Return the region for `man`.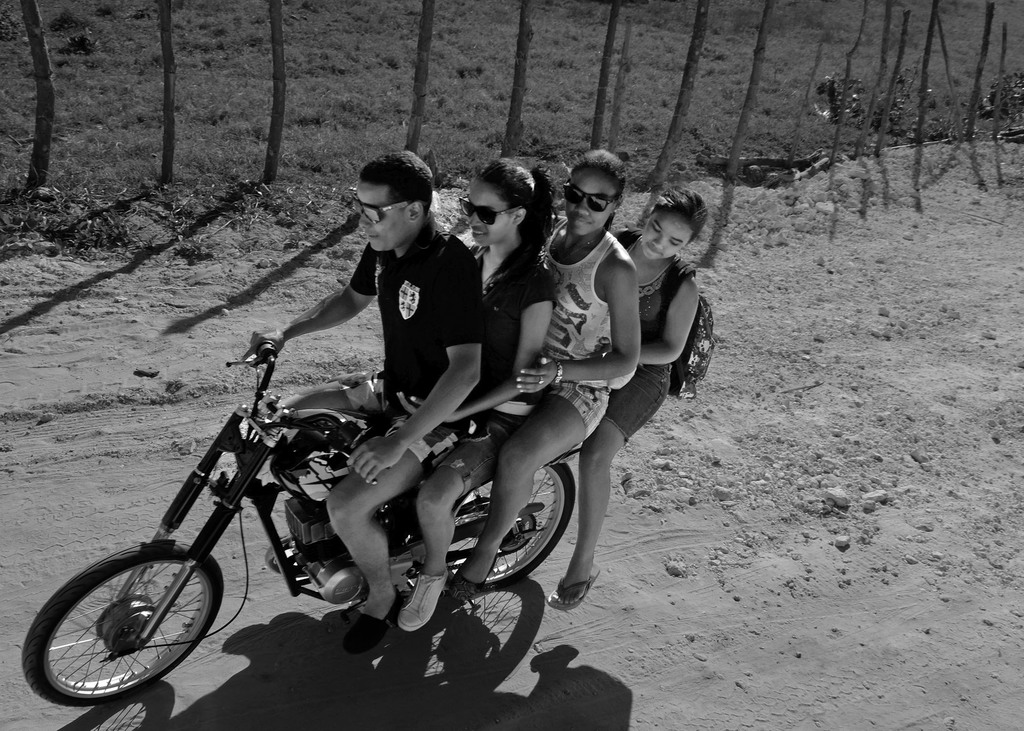
pyautogui.locateOnScreen(250, 151, 486, 651).
